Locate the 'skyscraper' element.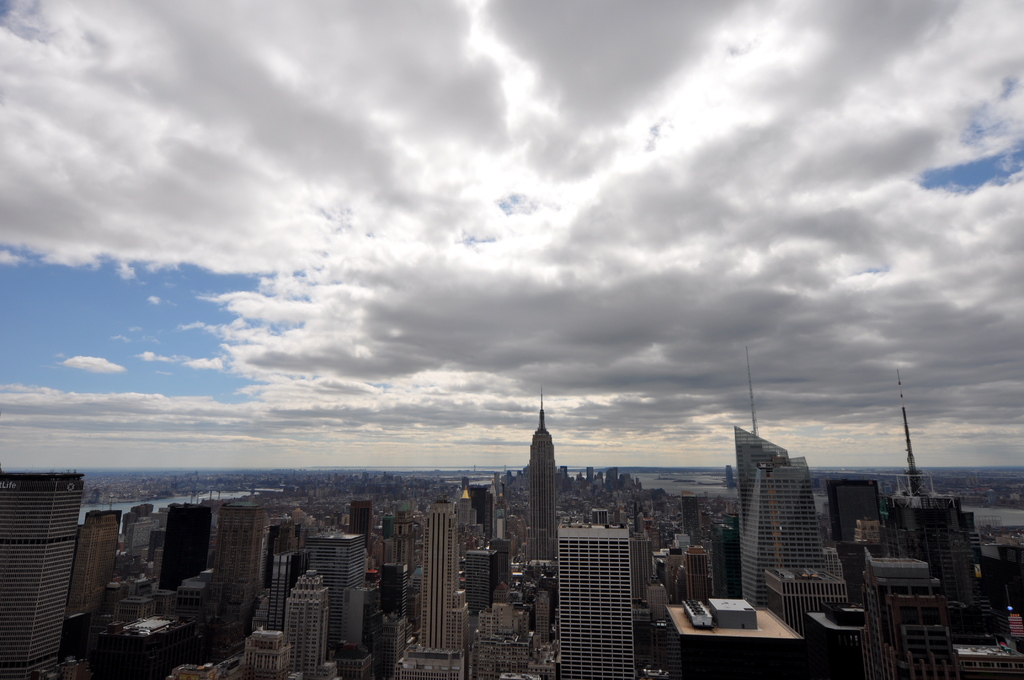
Element bbox: 305 528 374 679.
